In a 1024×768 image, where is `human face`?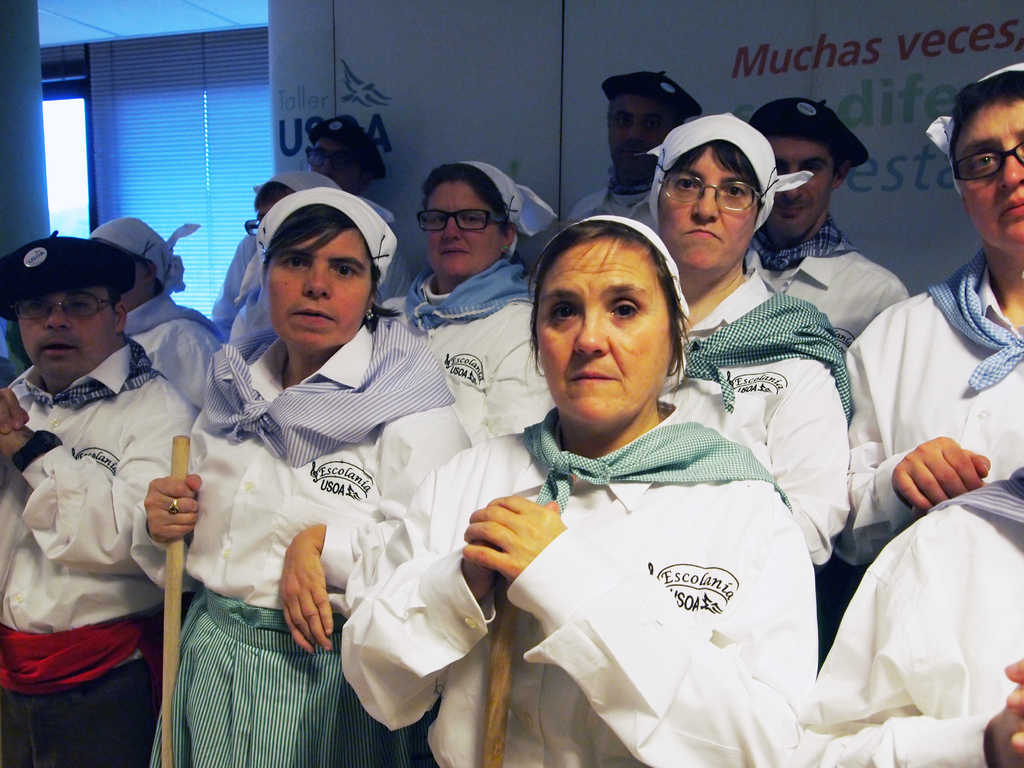
(950,100,1023,248).
